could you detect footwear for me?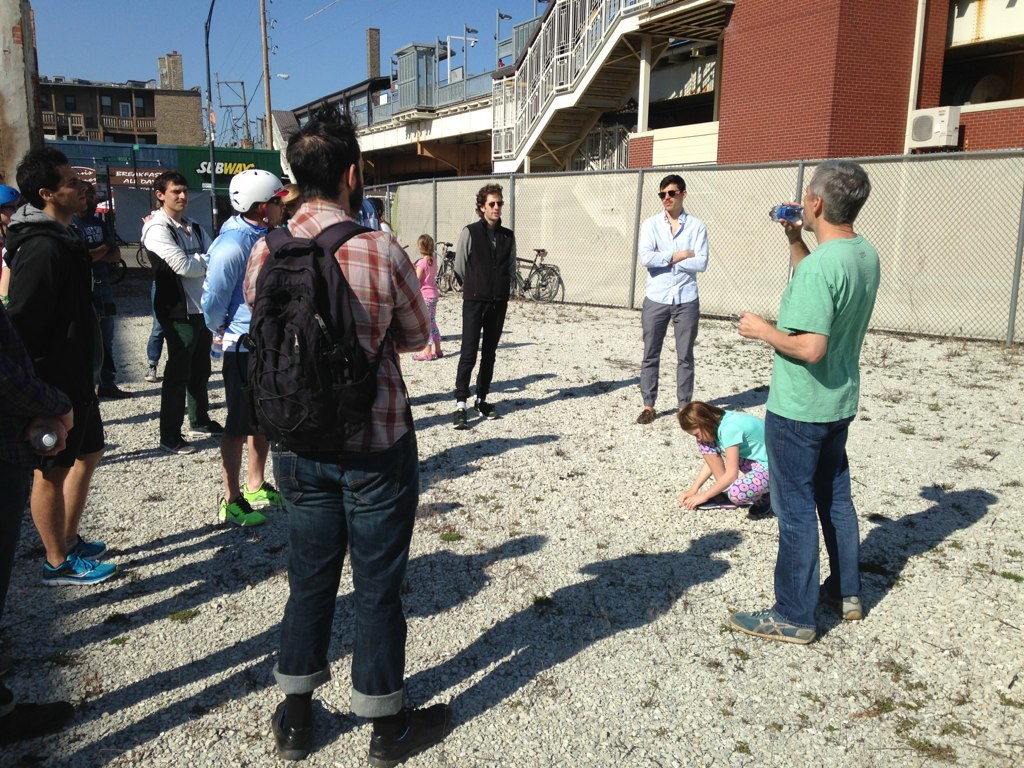
Detection result: [left=217, top=491, right=262, bottom=525].
